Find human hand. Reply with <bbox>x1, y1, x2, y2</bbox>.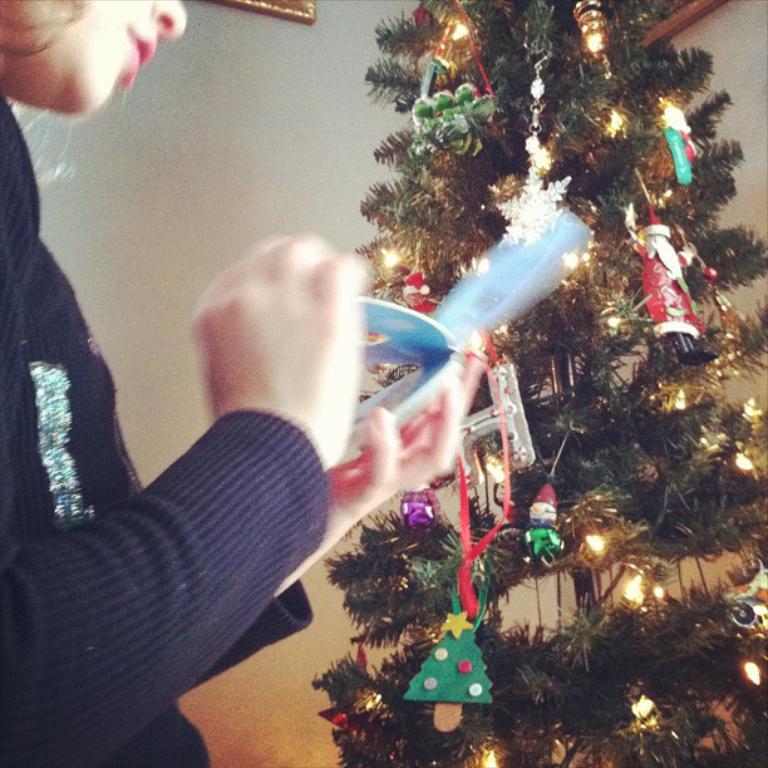
<bbox>163, 228, 379, 454</bbox>.
